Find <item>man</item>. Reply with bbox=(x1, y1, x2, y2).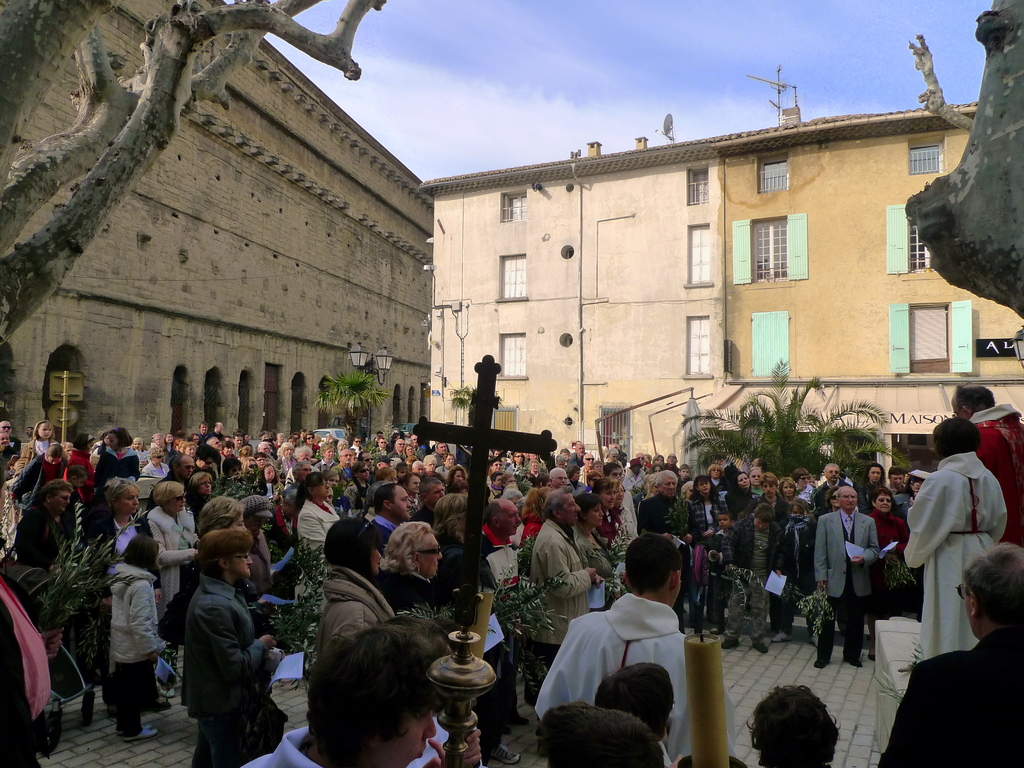
bbox=(627, 456, 645, 490).
